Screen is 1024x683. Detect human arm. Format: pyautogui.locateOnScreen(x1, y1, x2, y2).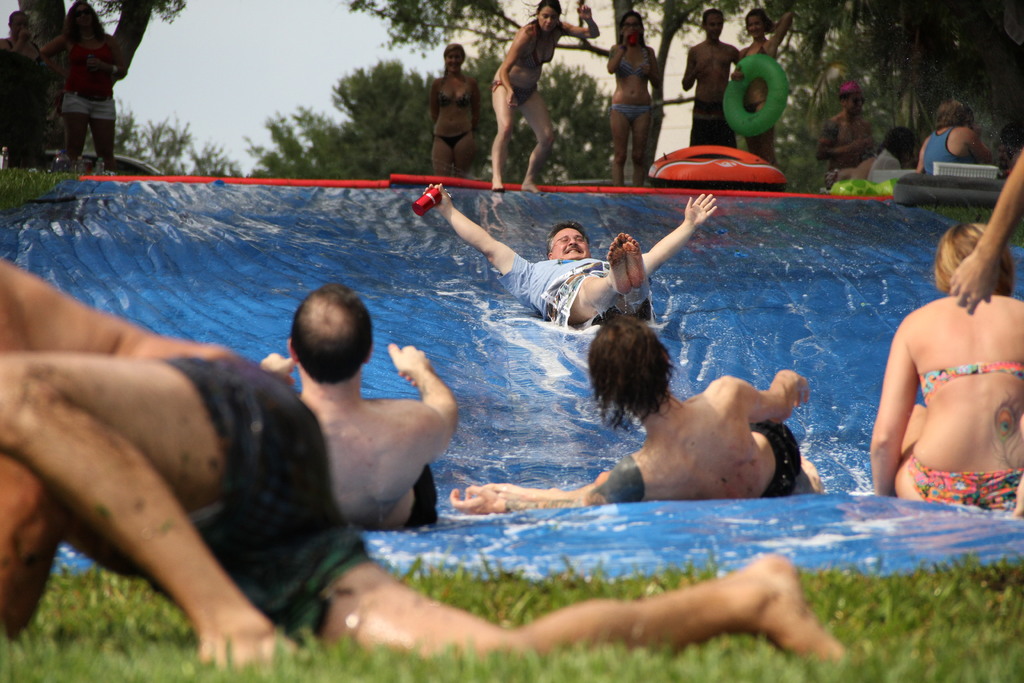
pyautogui.locateOnScreen(639, 188, 719, 273).
